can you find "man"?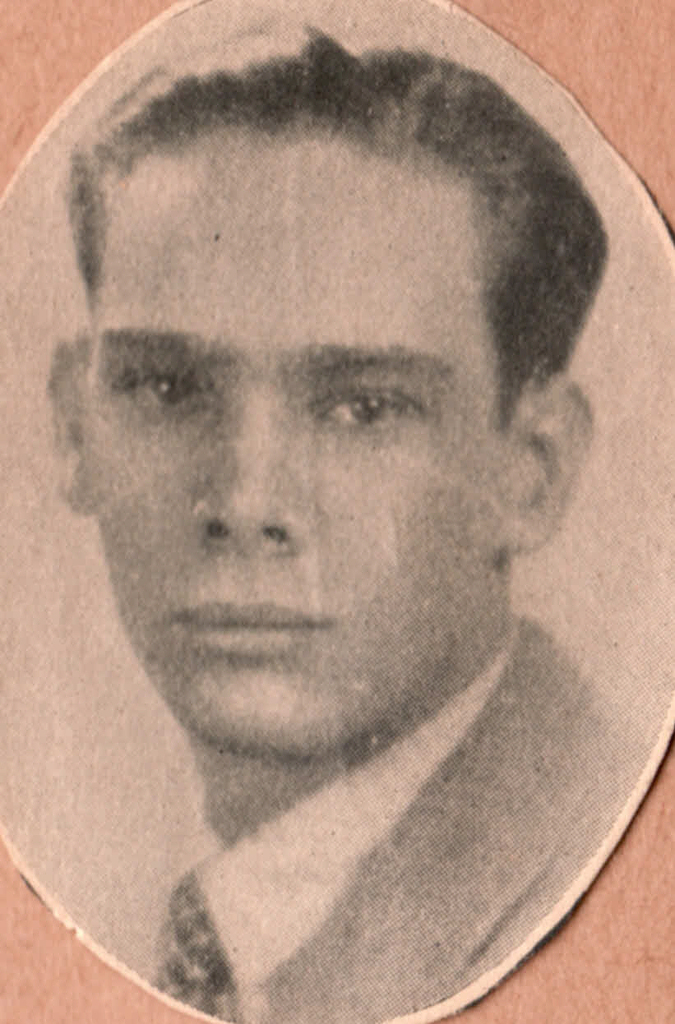
Yes, bounding box: 2, 71, 674, 1017.
